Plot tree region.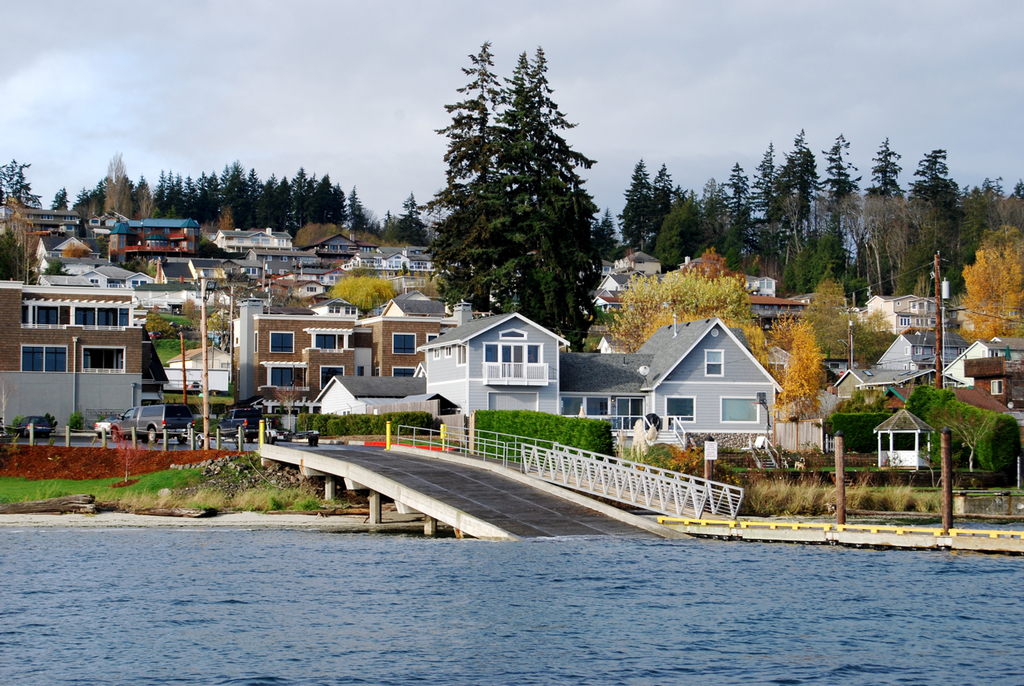
Plotted at crop(863, 182, 928, 302).
